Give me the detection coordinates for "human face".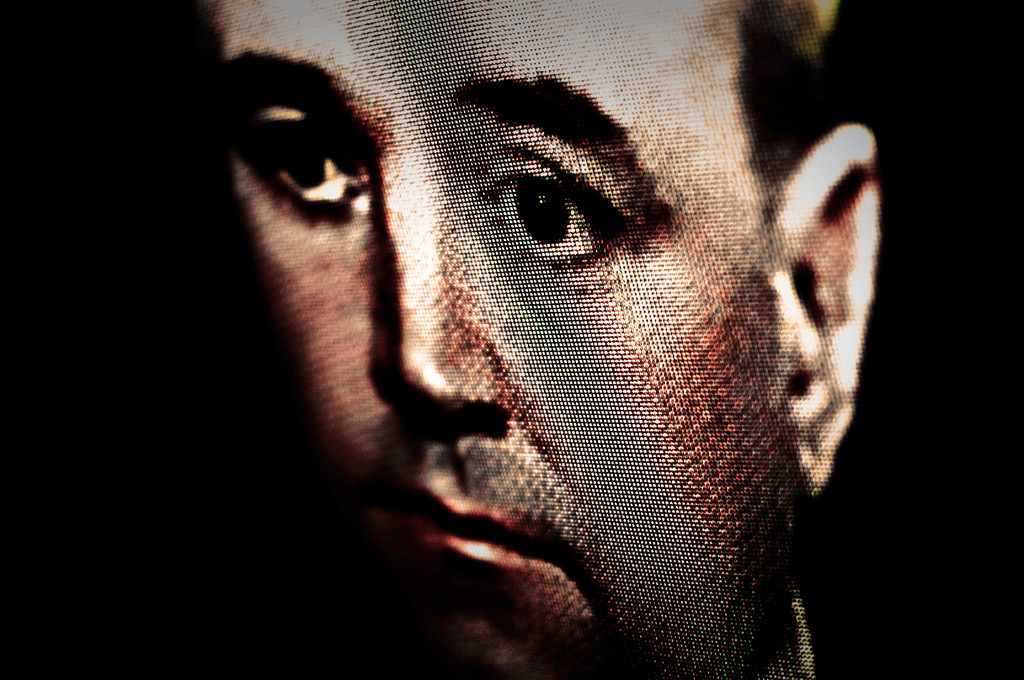
crop(224, 0, 781, 679).
